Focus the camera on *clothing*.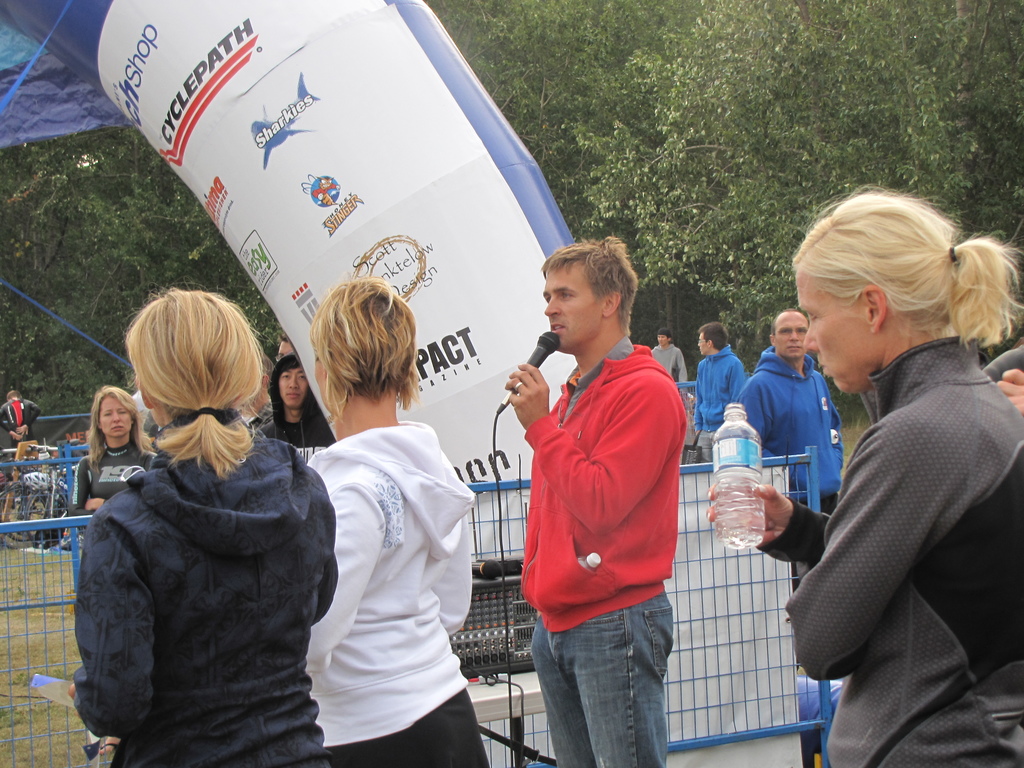
Focus region: box=[746, 337, 1023, 767].
